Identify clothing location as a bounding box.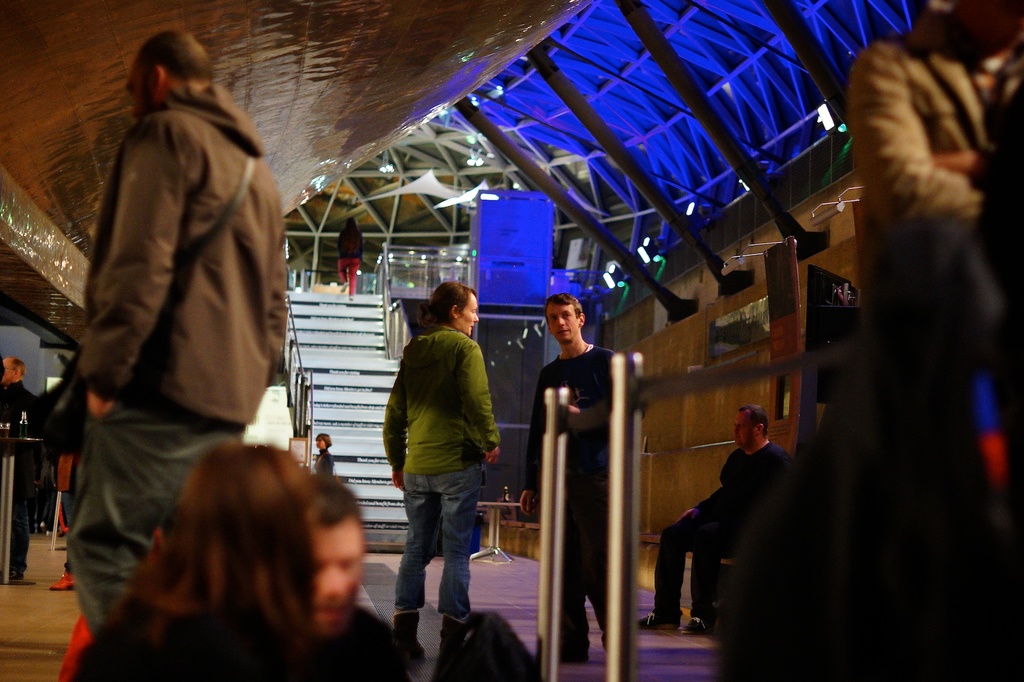
x1=312 y1=448 x2=332 y2=473.
